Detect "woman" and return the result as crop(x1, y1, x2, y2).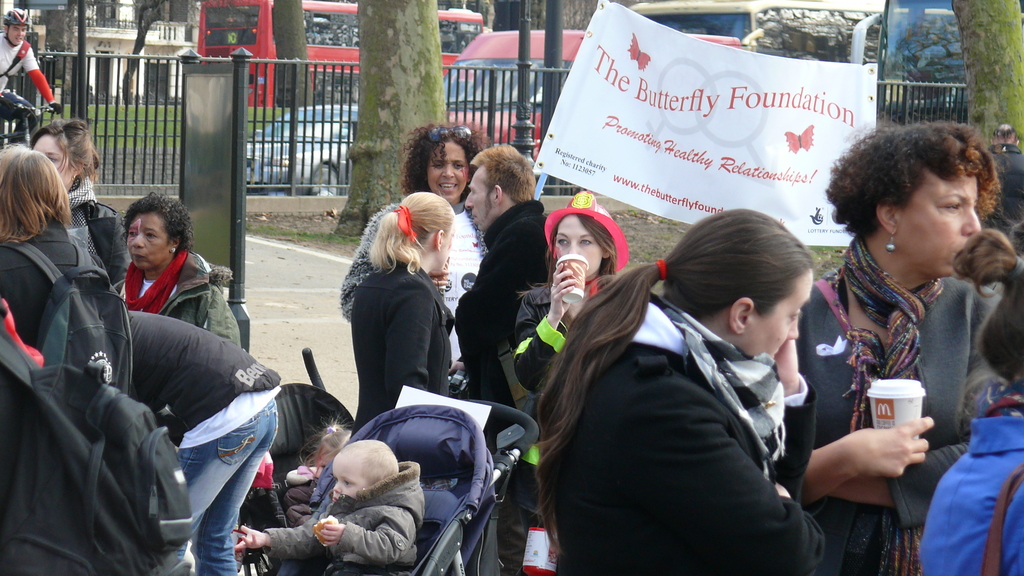
crop(110, 192, 245, 357).
